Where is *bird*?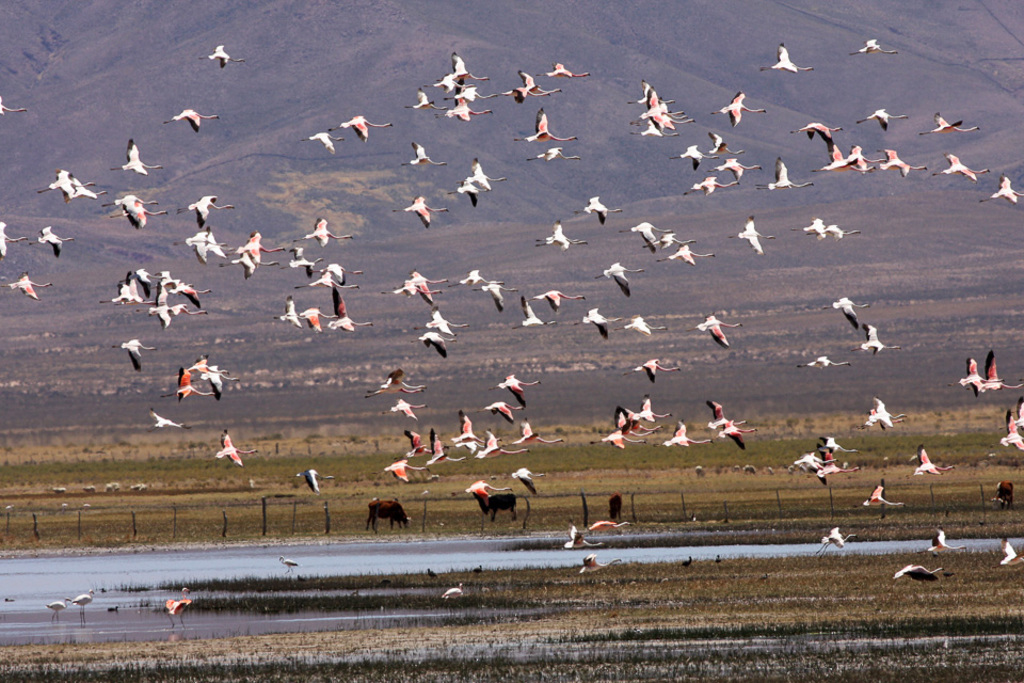
(x1=45, y1=595, x2=68, y2=619).
